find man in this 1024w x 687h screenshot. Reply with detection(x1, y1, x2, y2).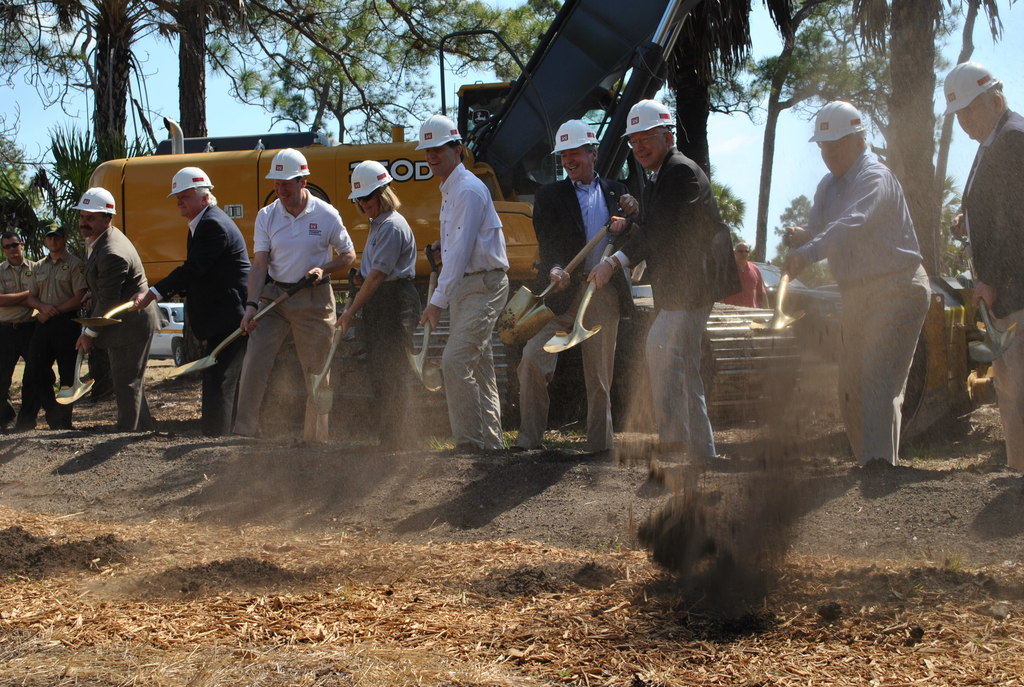
detection(786, 104, 931, 466).
